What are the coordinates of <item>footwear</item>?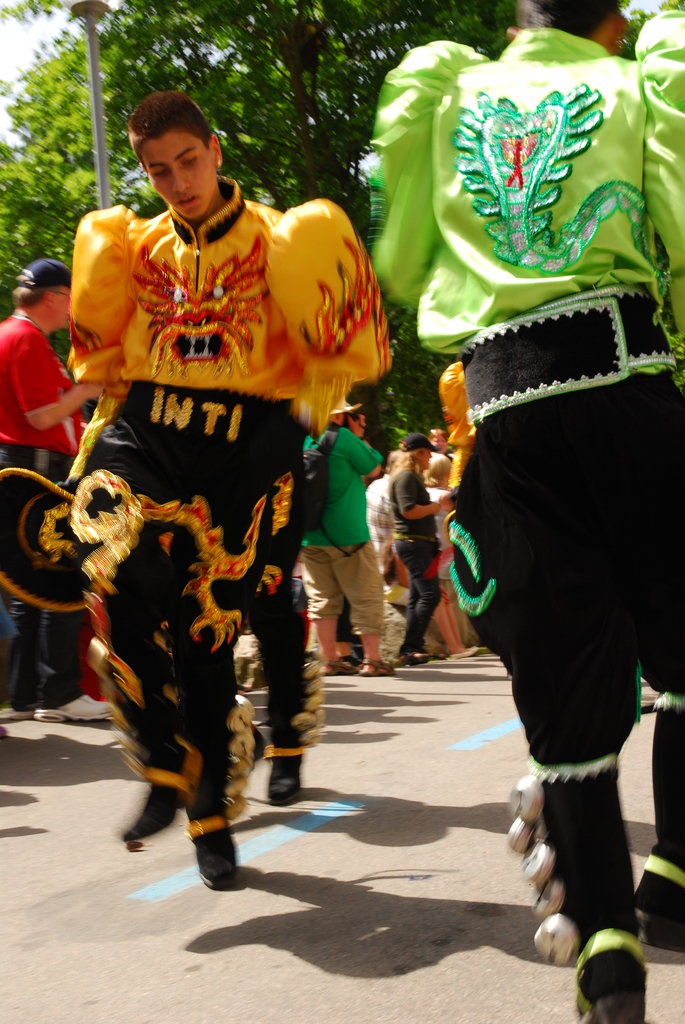
{"left": 189, "top": 800, "right": 236, "bottom": 886}.
